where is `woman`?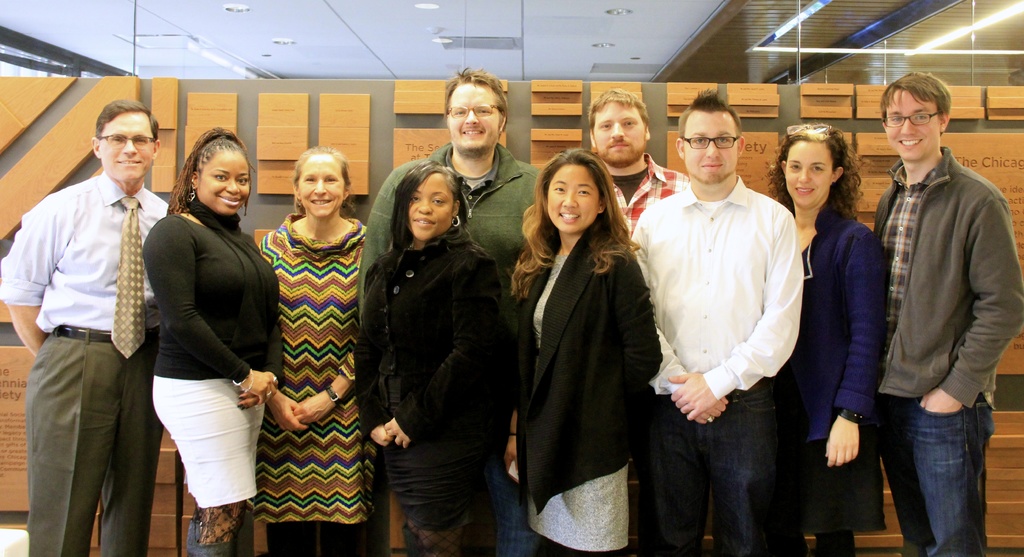
x1=764 y1=119 x2=892 y2=556.
